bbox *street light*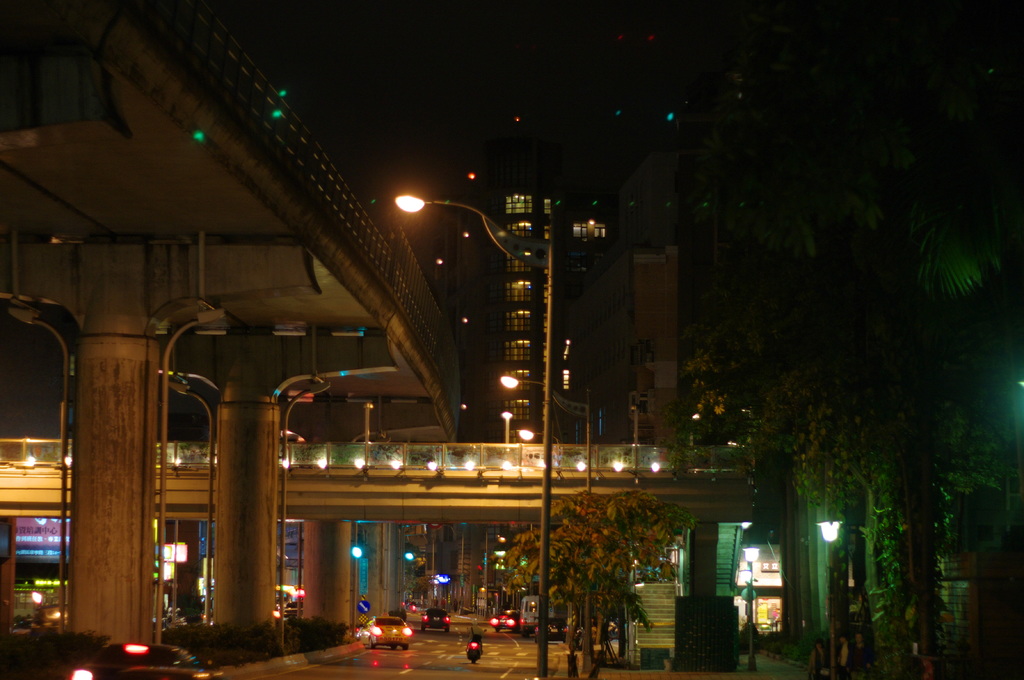
[x1=516, y1=429, x2=561, y2=466]
